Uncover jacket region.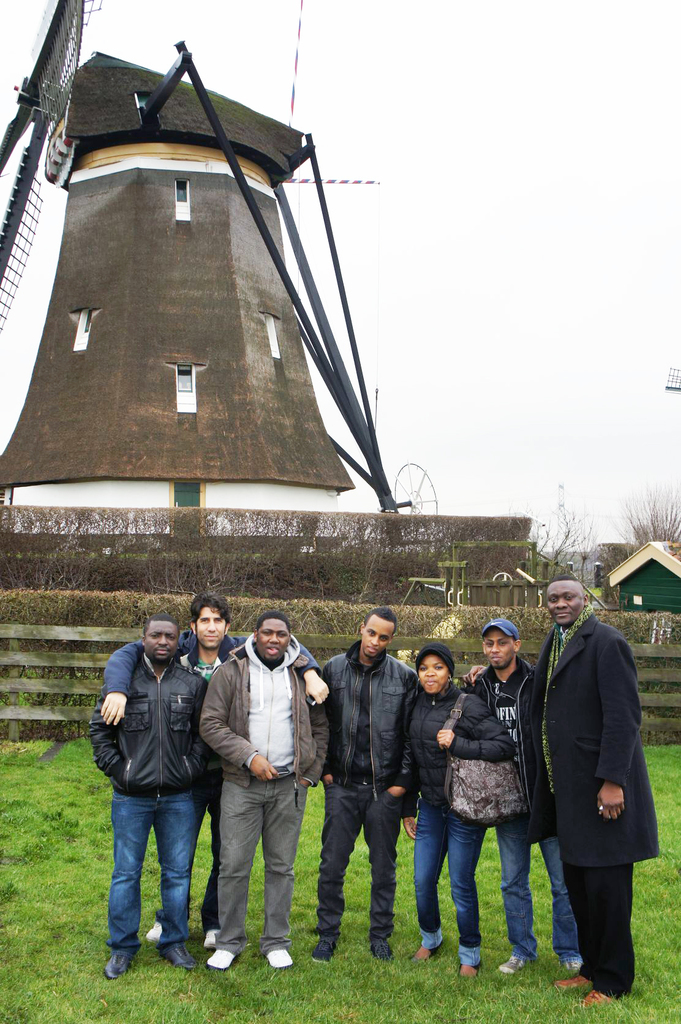
Uncovered: select_region(403, 679, 520, 809).
